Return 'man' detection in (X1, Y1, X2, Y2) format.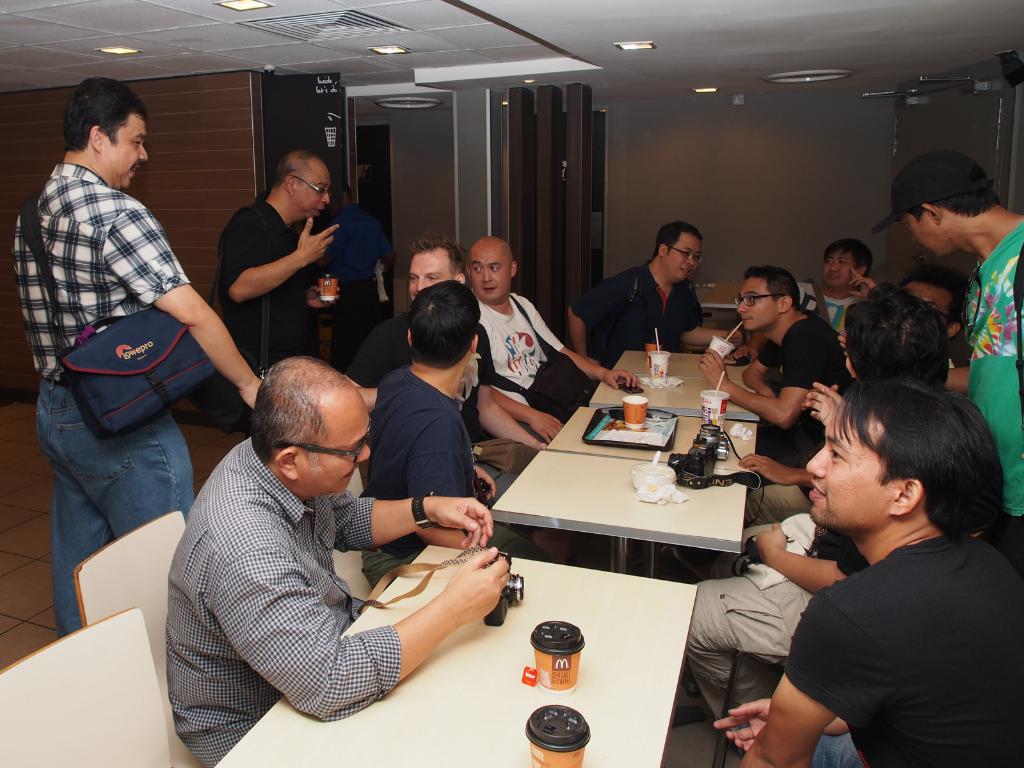
(213, 144, 341, 373).
